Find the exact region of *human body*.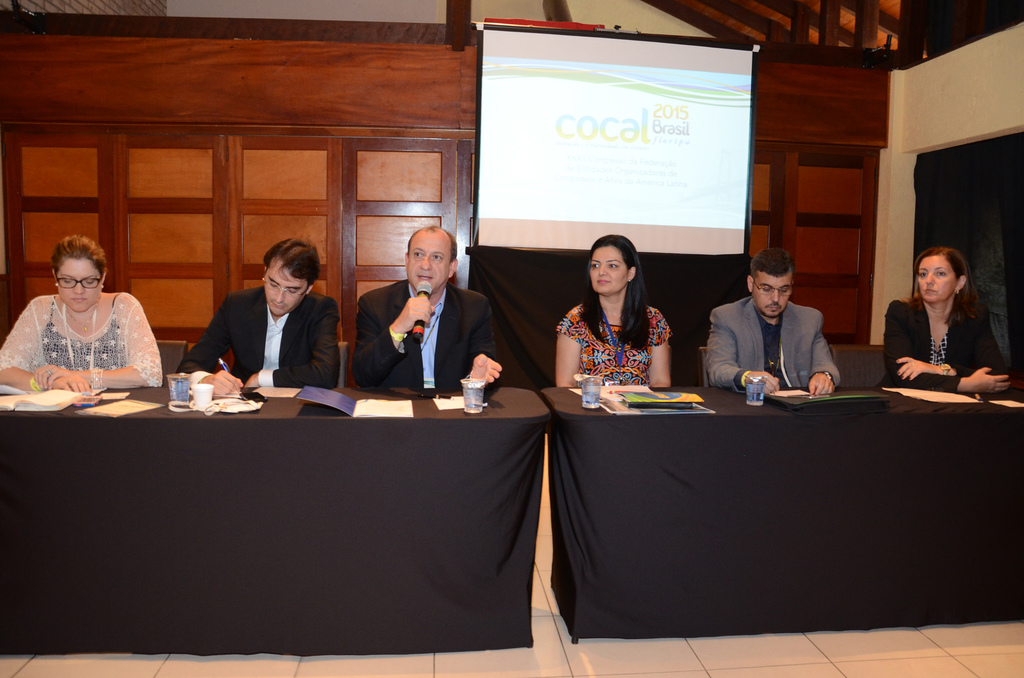
Exact region: {"x1": 354, "y1": 224, "x2": 499, "y2": 392}.
